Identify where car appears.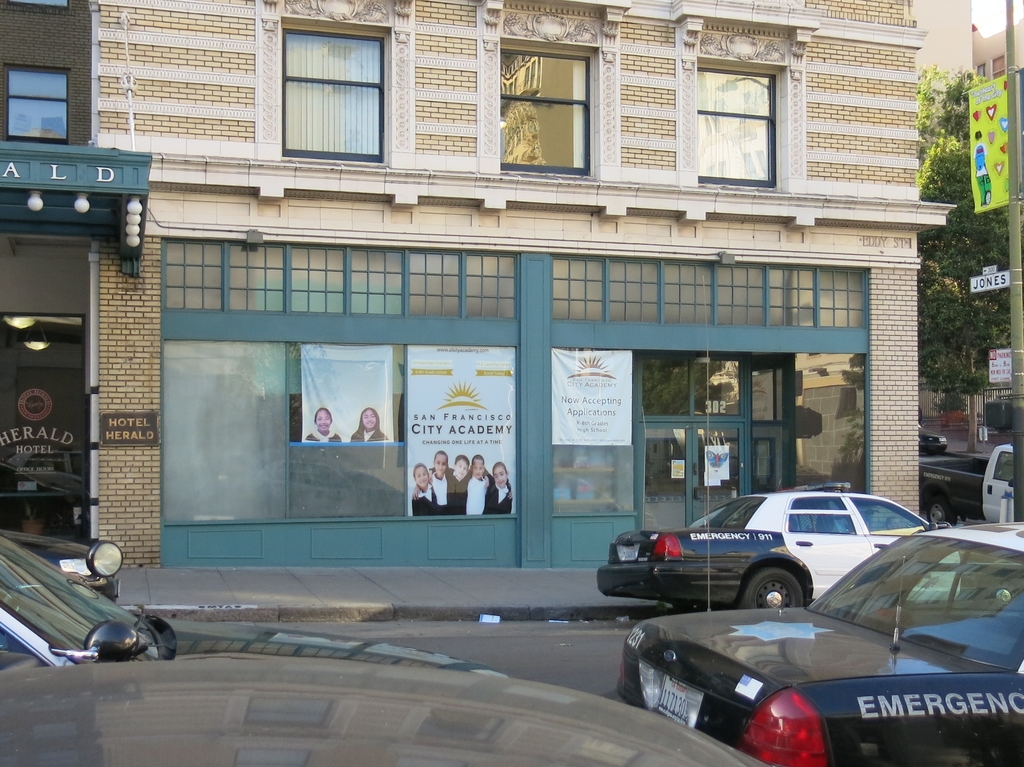
Appears at [600, 492, 938, 623].
